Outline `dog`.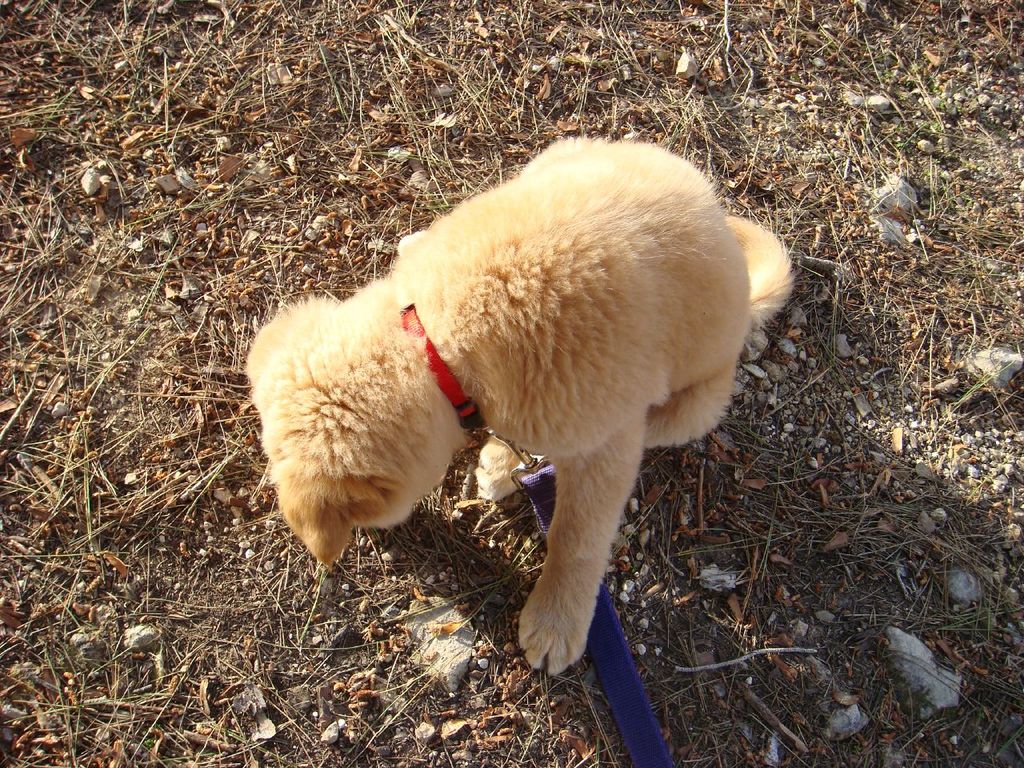
Outline: region(241, 130, 797, 679).
